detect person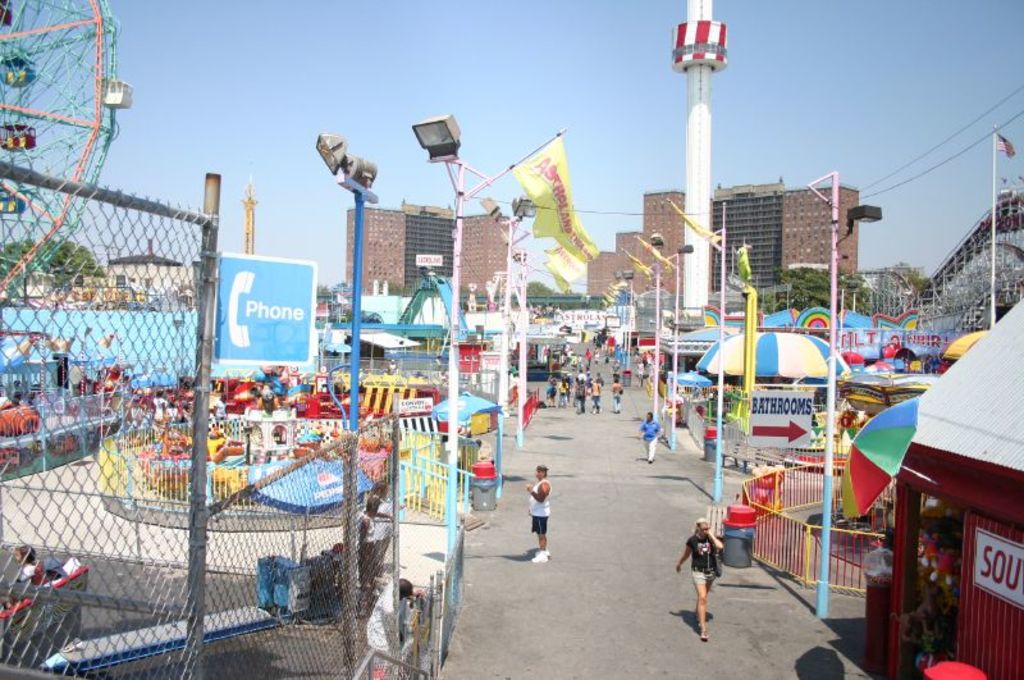
<region>527, 461, 563, 562</region>
